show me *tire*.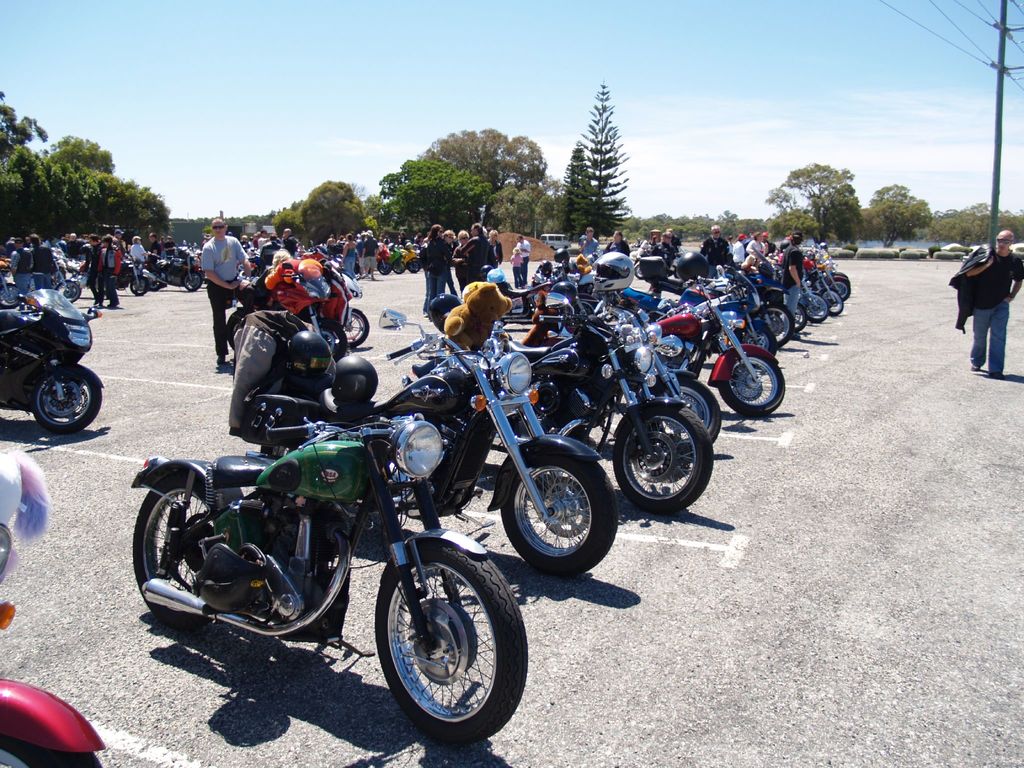
*tire* is here: {"x1": 333, "y1": 308, "x2": 373, "y2": 349}.
